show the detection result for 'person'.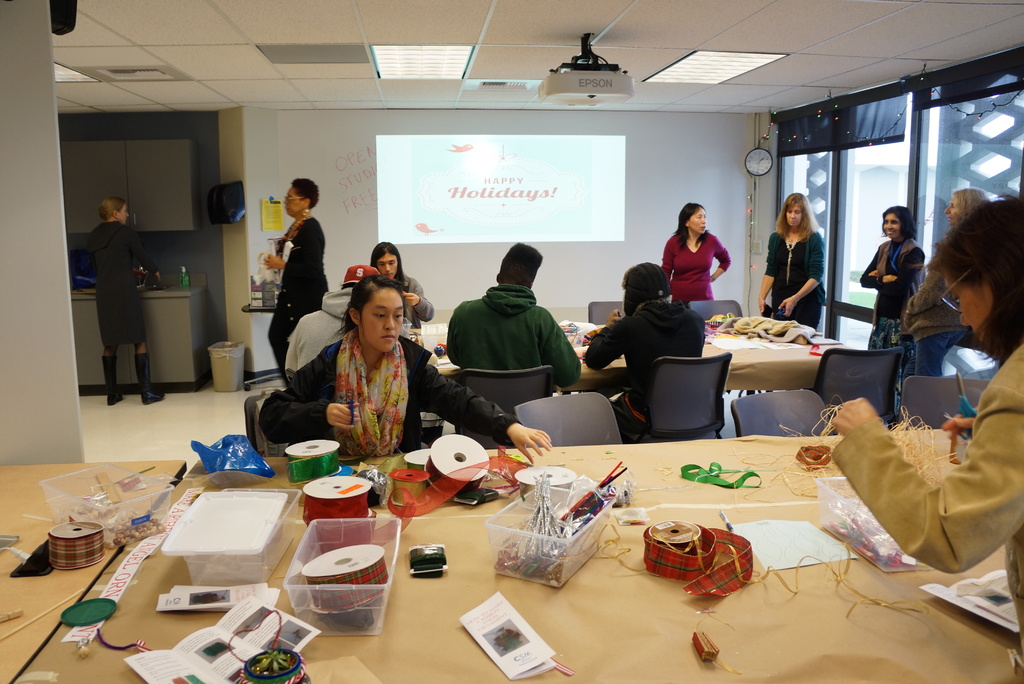
Rect(860, 208, 914, 422).
